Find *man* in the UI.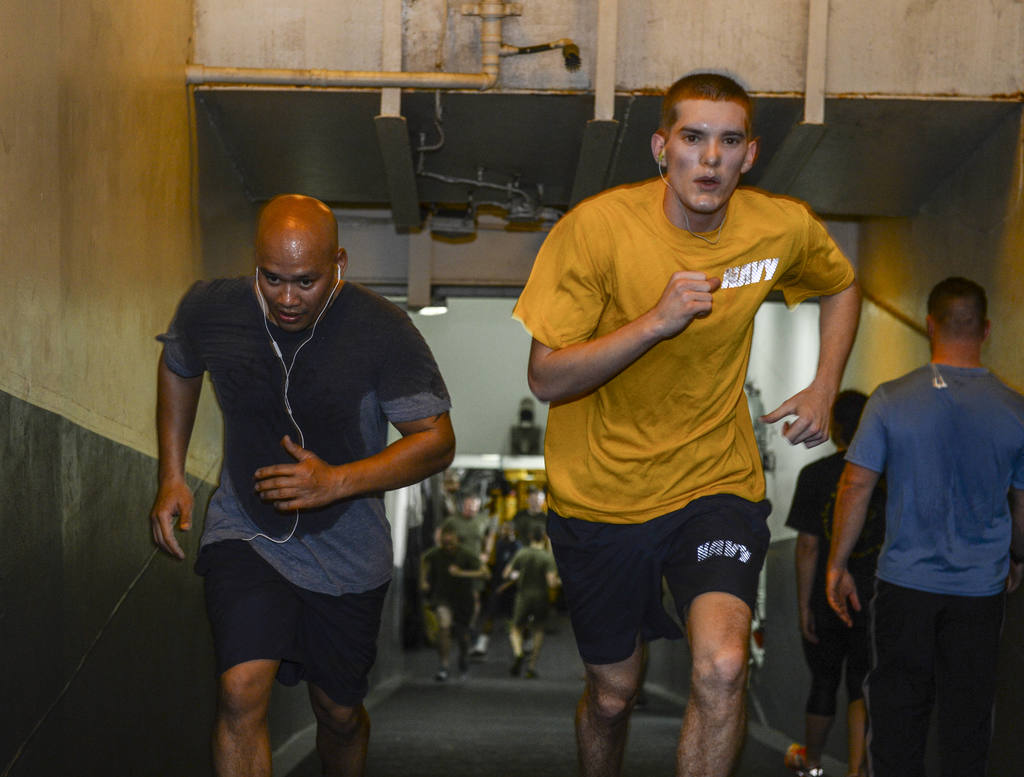
UI element at bbox=[826, 277, 1023, 771].
